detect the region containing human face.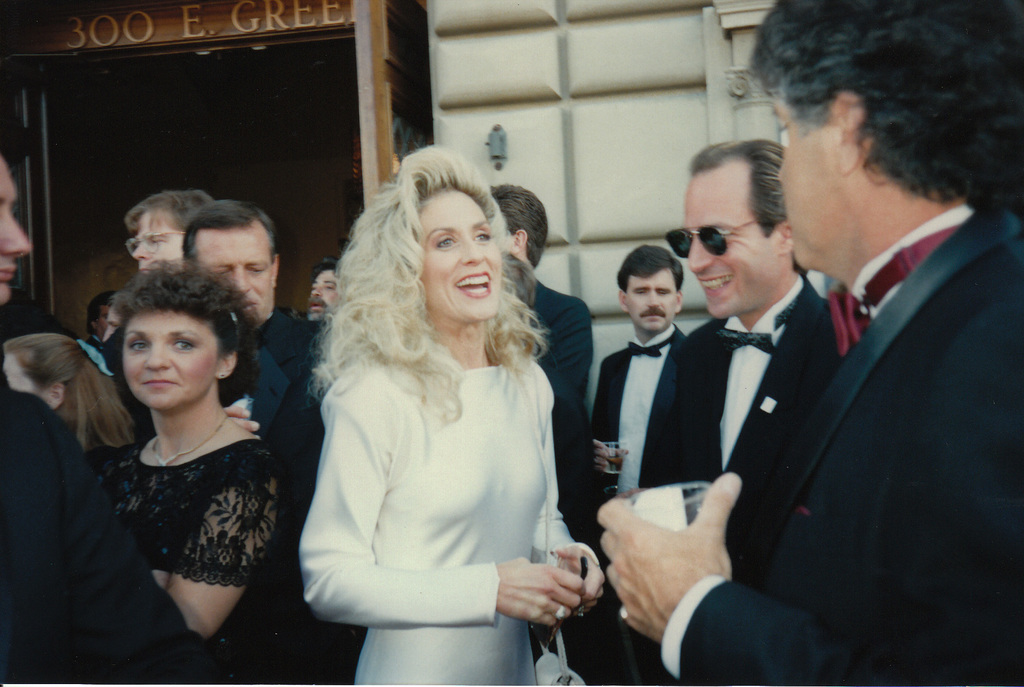
x1=420 y1=188 x2=501 y2=321.
